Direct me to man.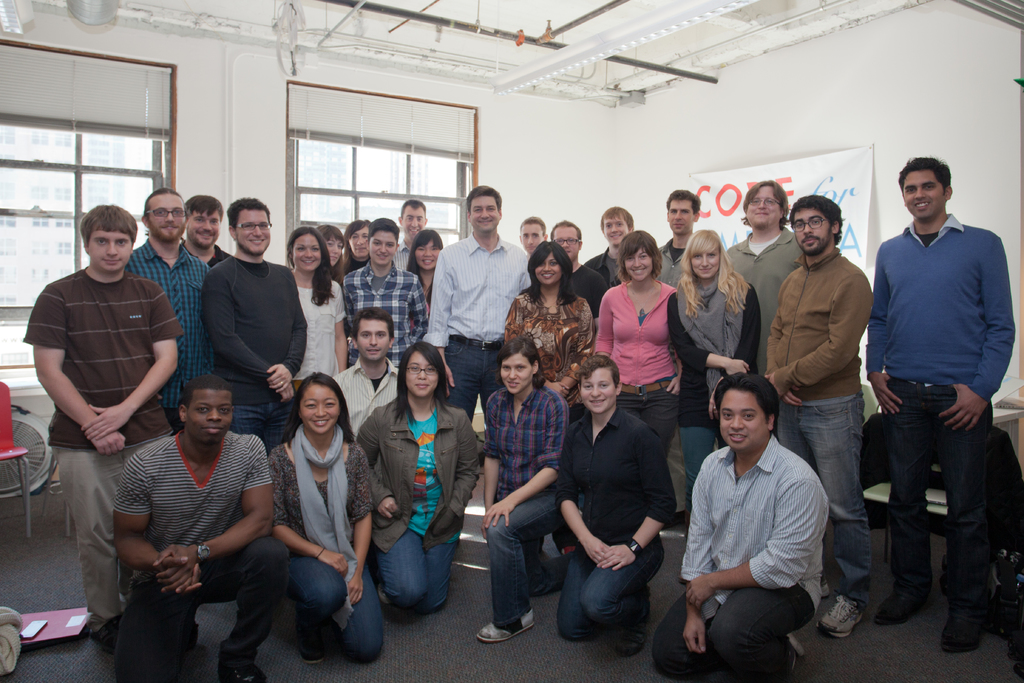
Direction: 390, 201, 429, 272.
